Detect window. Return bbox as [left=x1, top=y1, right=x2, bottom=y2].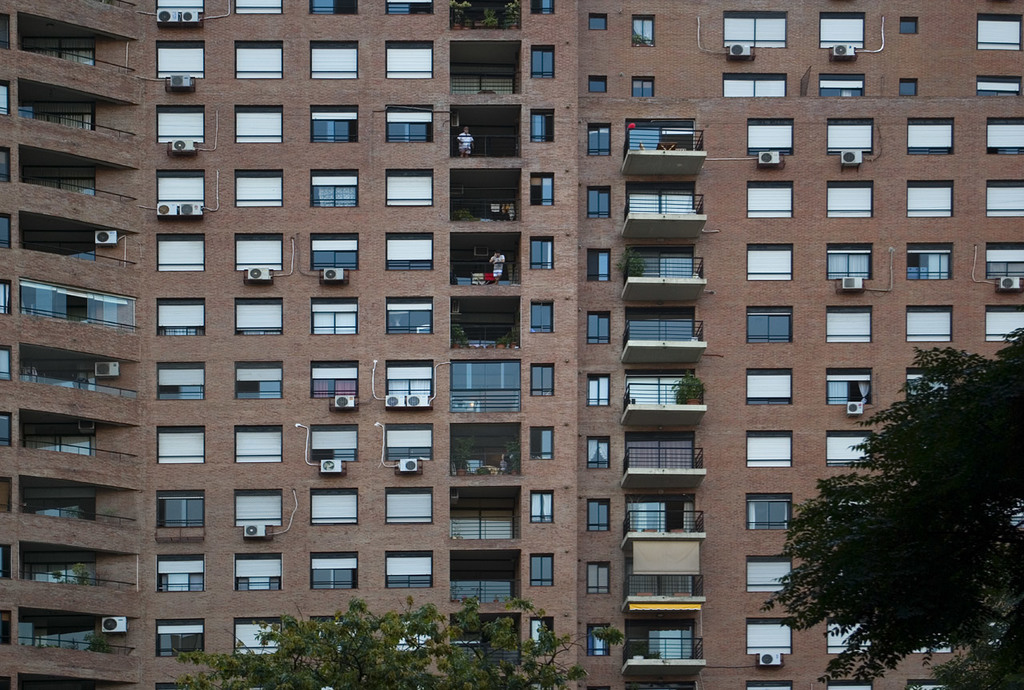
[left=633, top=74, right=657, bottom=97].
